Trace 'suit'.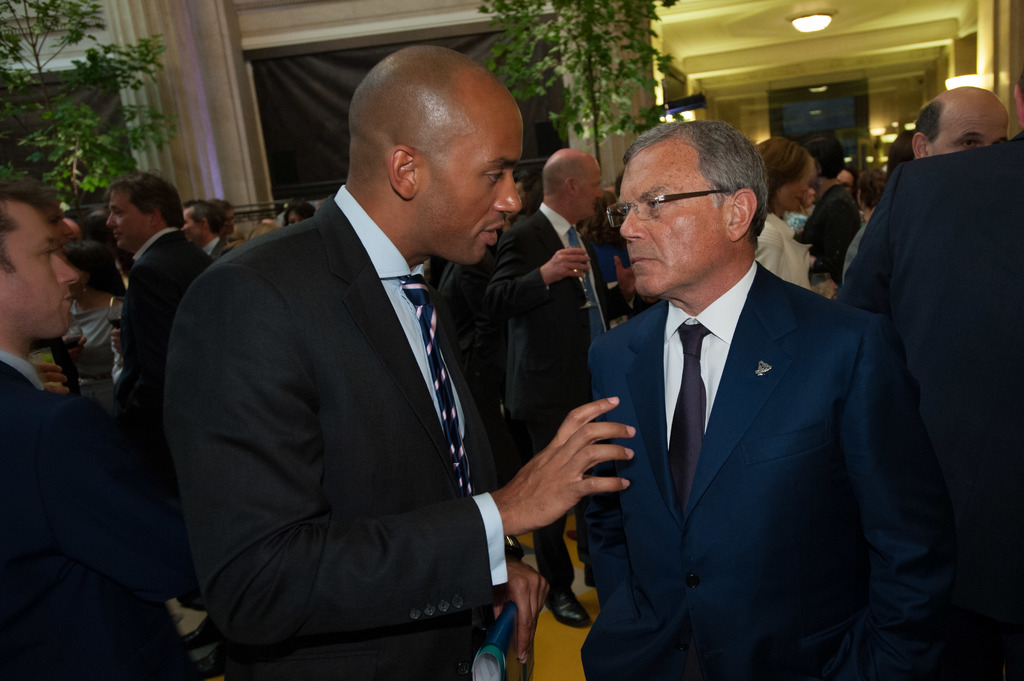
Traced to {"left": 111, "top": 225, "right": 218, "bottom": 418}.
